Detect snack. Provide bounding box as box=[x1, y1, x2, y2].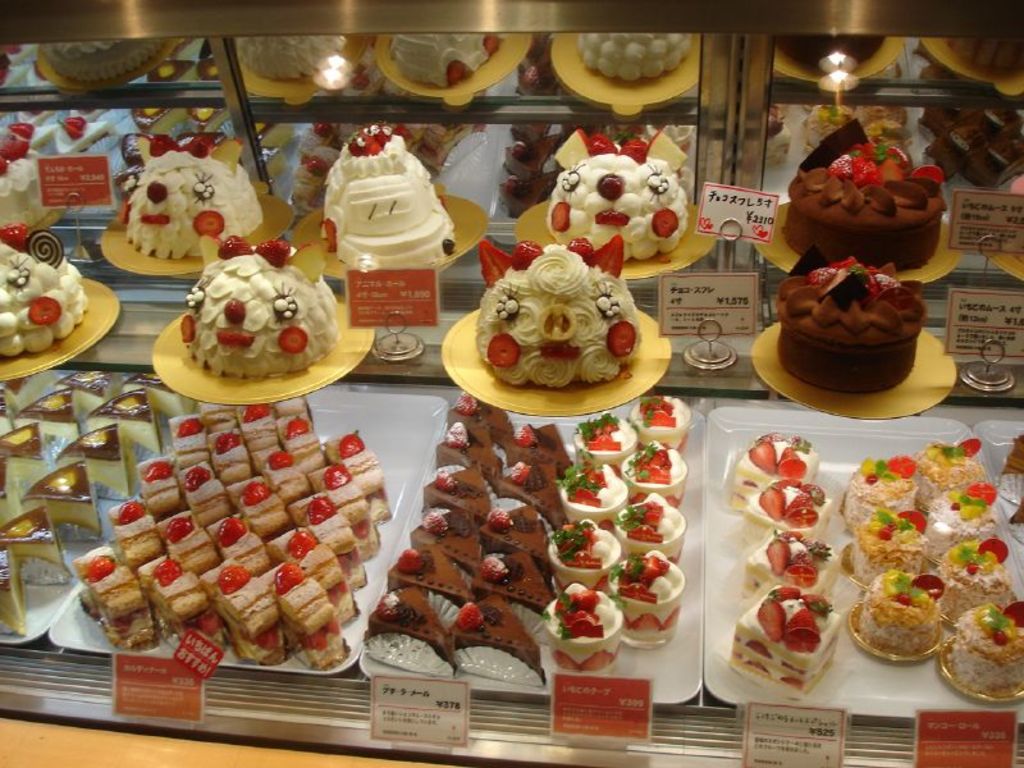
box=[124, 137, 260, 266].
